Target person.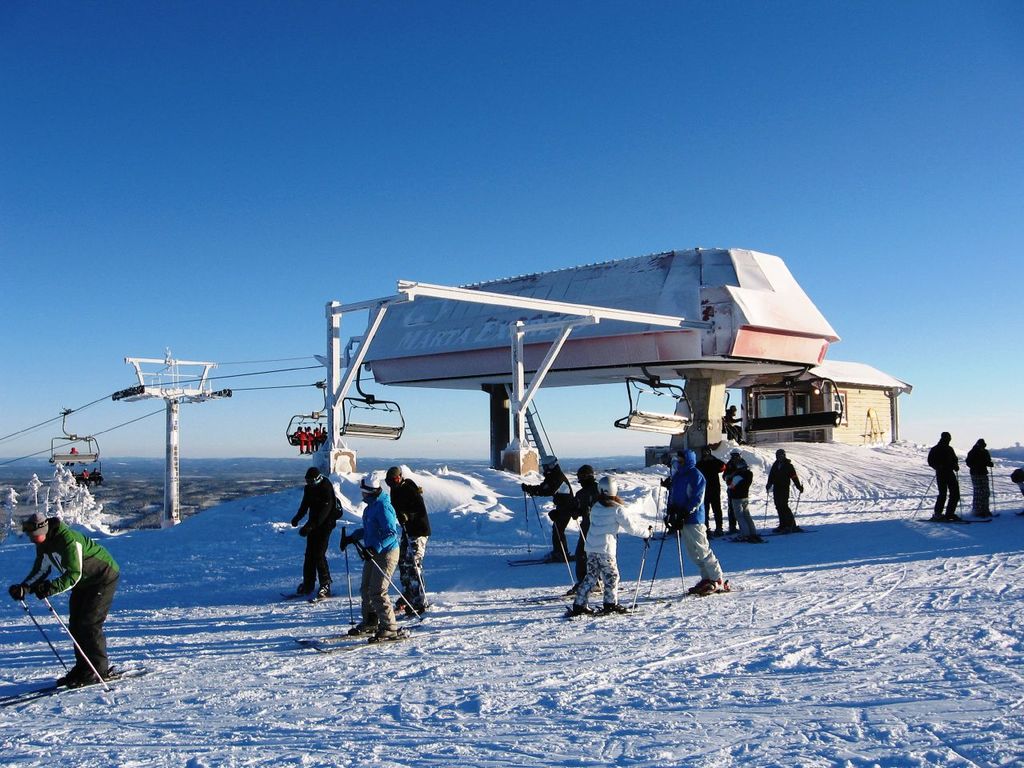
Target region: 724, 452, 760, 542.
